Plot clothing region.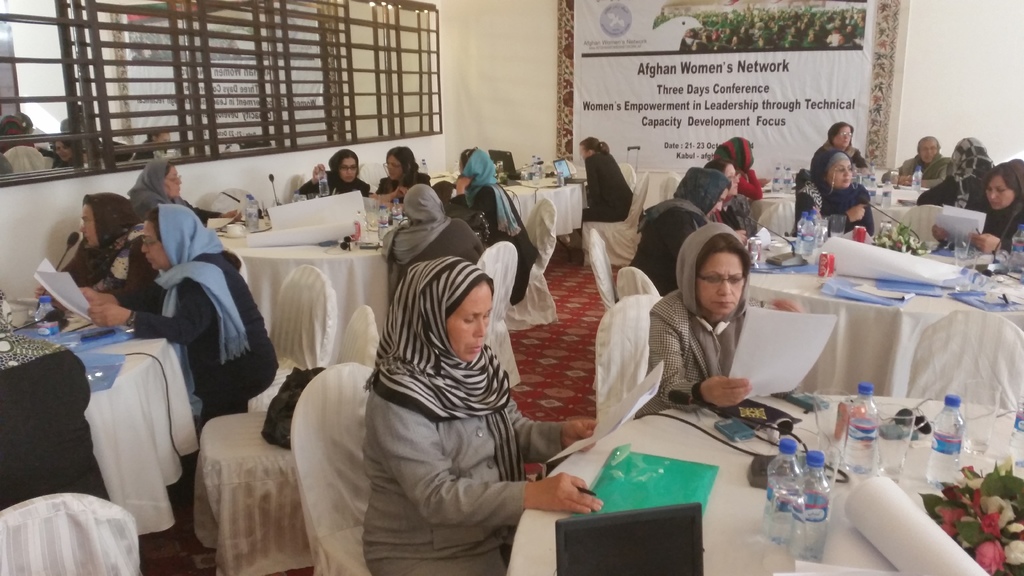
Plotted at (left=369, top=174, right=433, bottom=200).
